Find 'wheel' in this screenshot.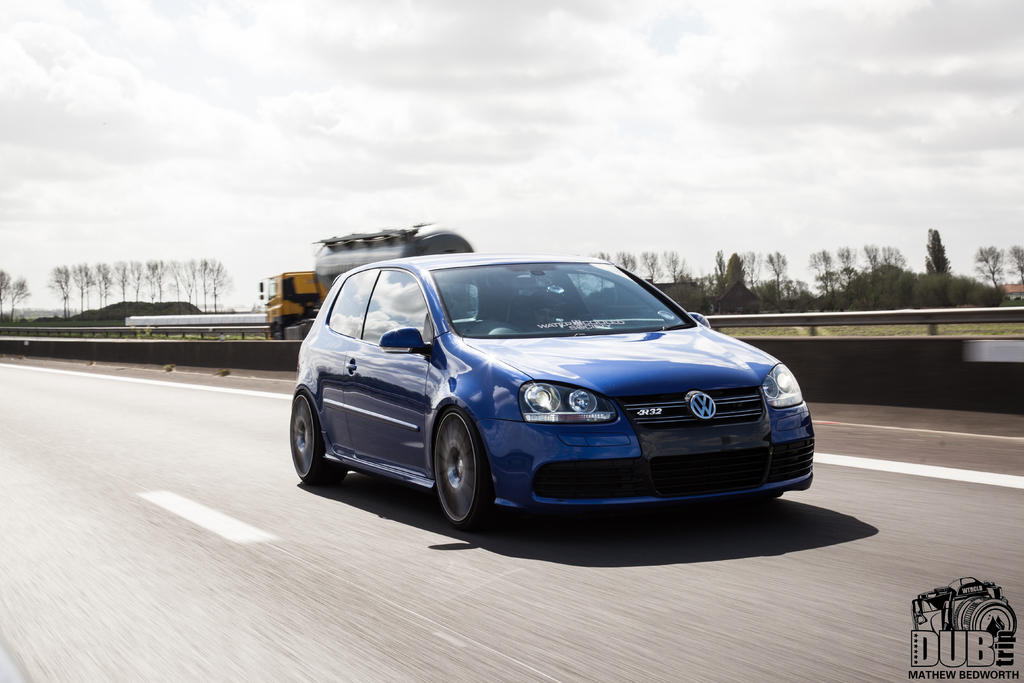
The bounding box for 'wheel' is 433:409:498:528.
